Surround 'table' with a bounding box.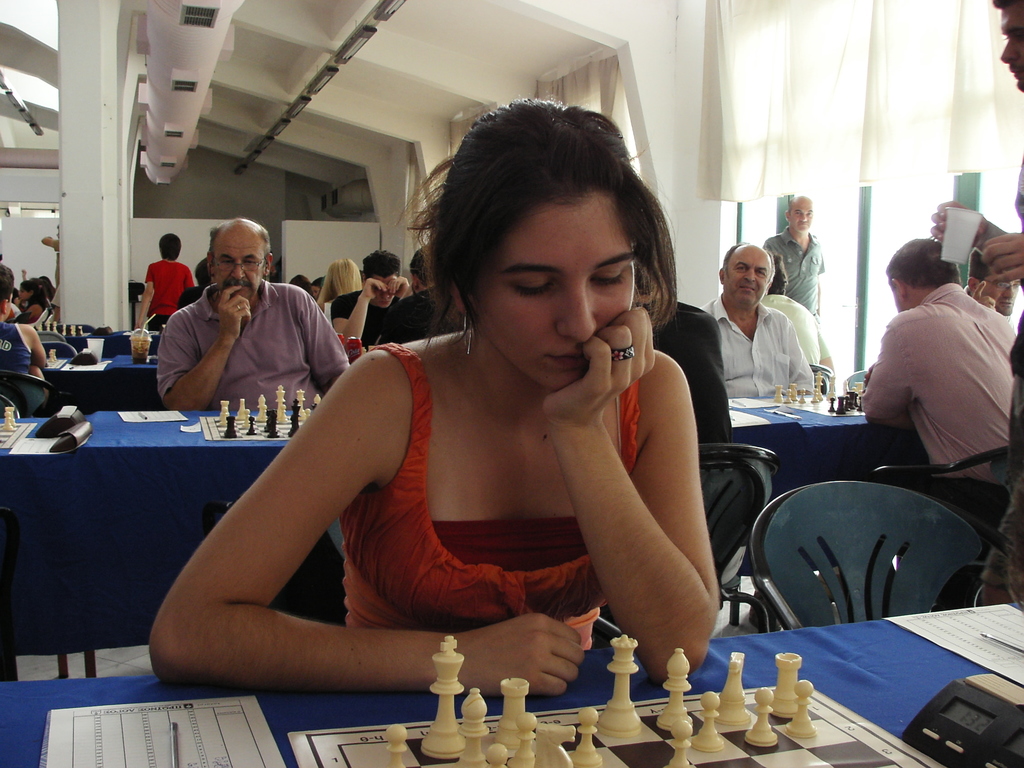
select_region(0, 369, 868, 653).
